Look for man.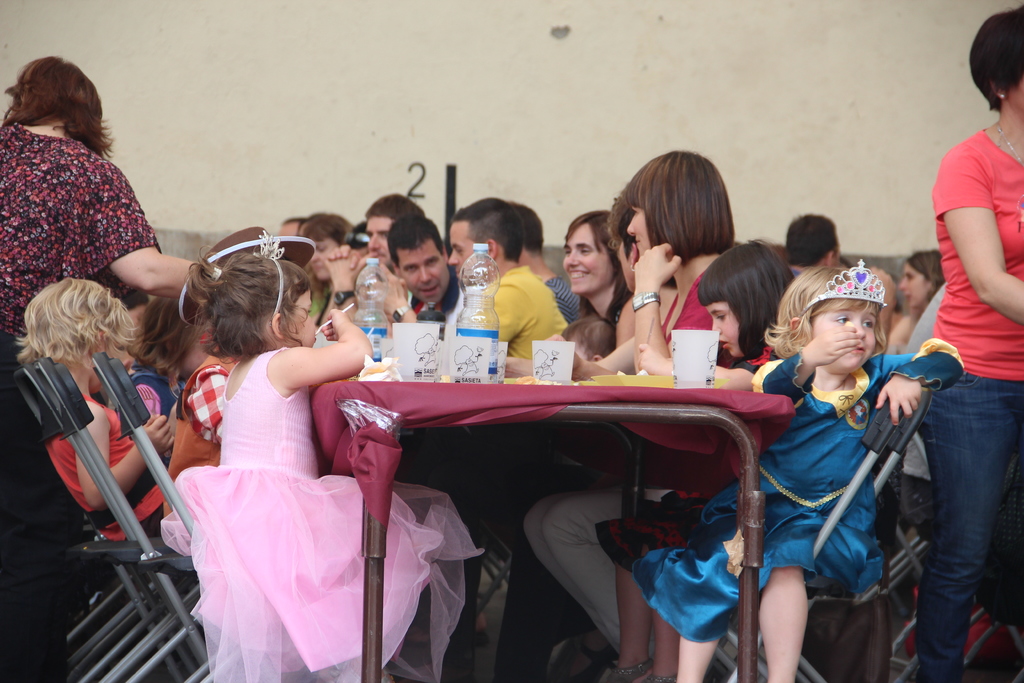
Found: left=363, top=213, right=463, bottom=323.
